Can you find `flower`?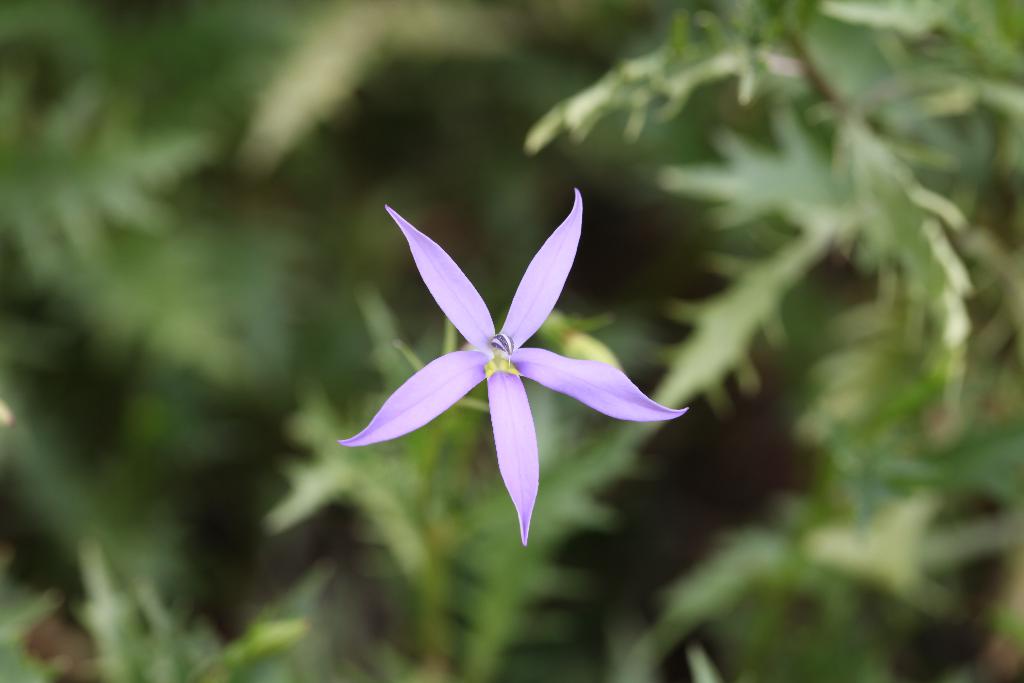
Yes, bounding box: pyautogui.locateOnScreen(337, 185, 678, 548).
